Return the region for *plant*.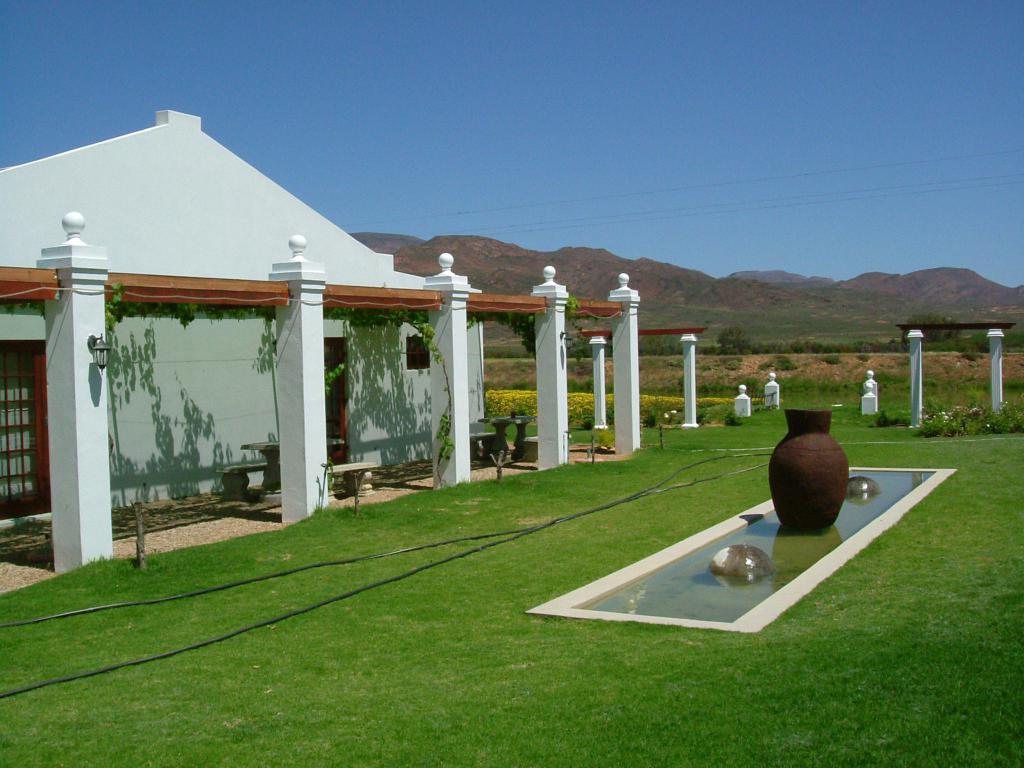
<box>464,312,542,367</box>.
